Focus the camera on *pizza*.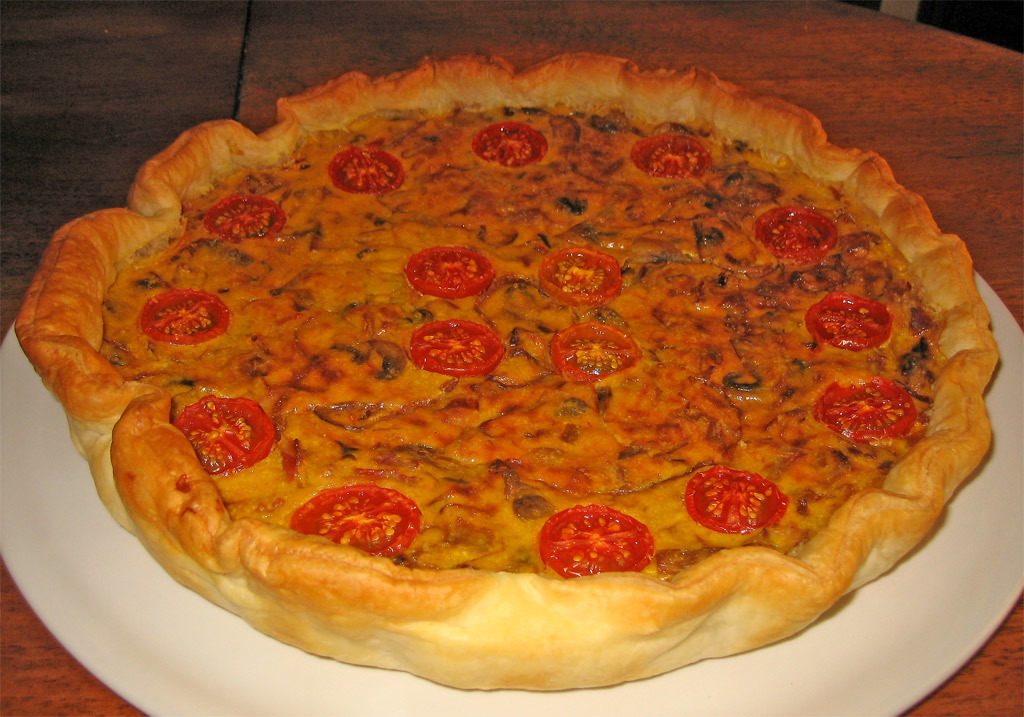
Focus region: [24,67,1023,705].
